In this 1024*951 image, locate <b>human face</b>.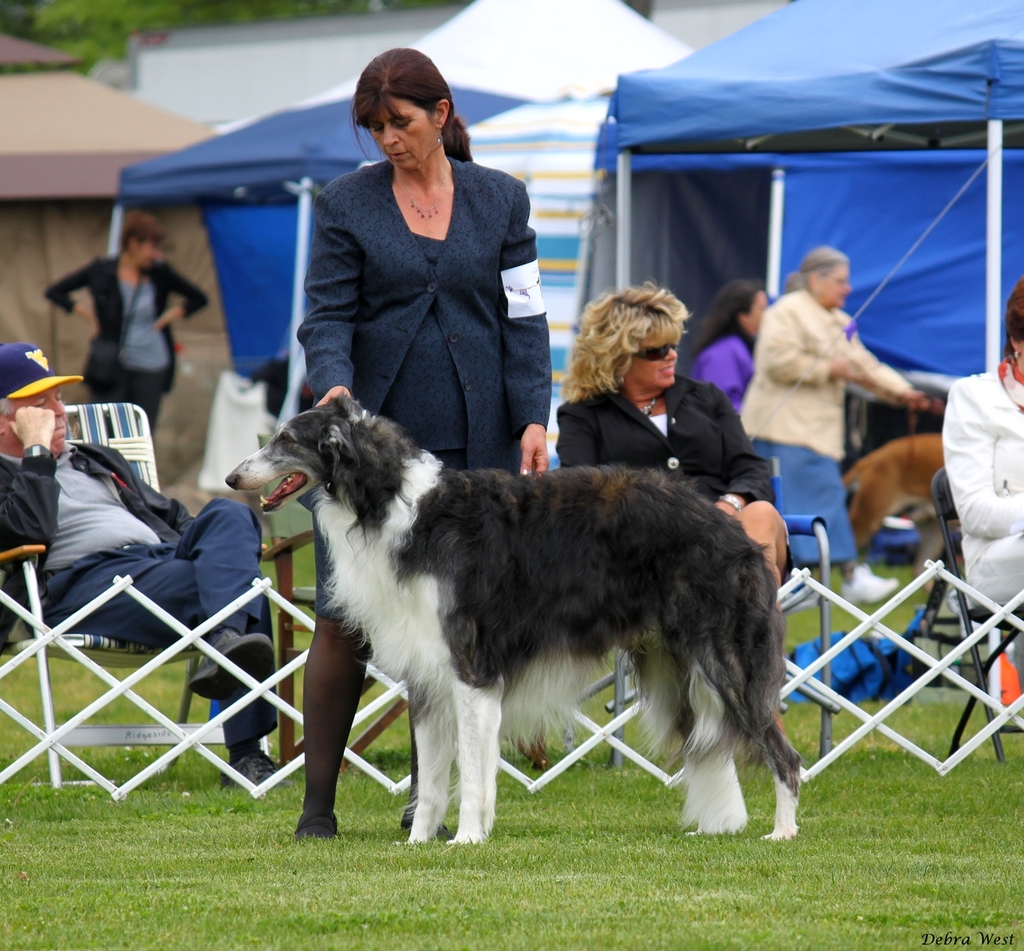
Bounding box: <bbox>627, 330, 685, 390</bbox>.
